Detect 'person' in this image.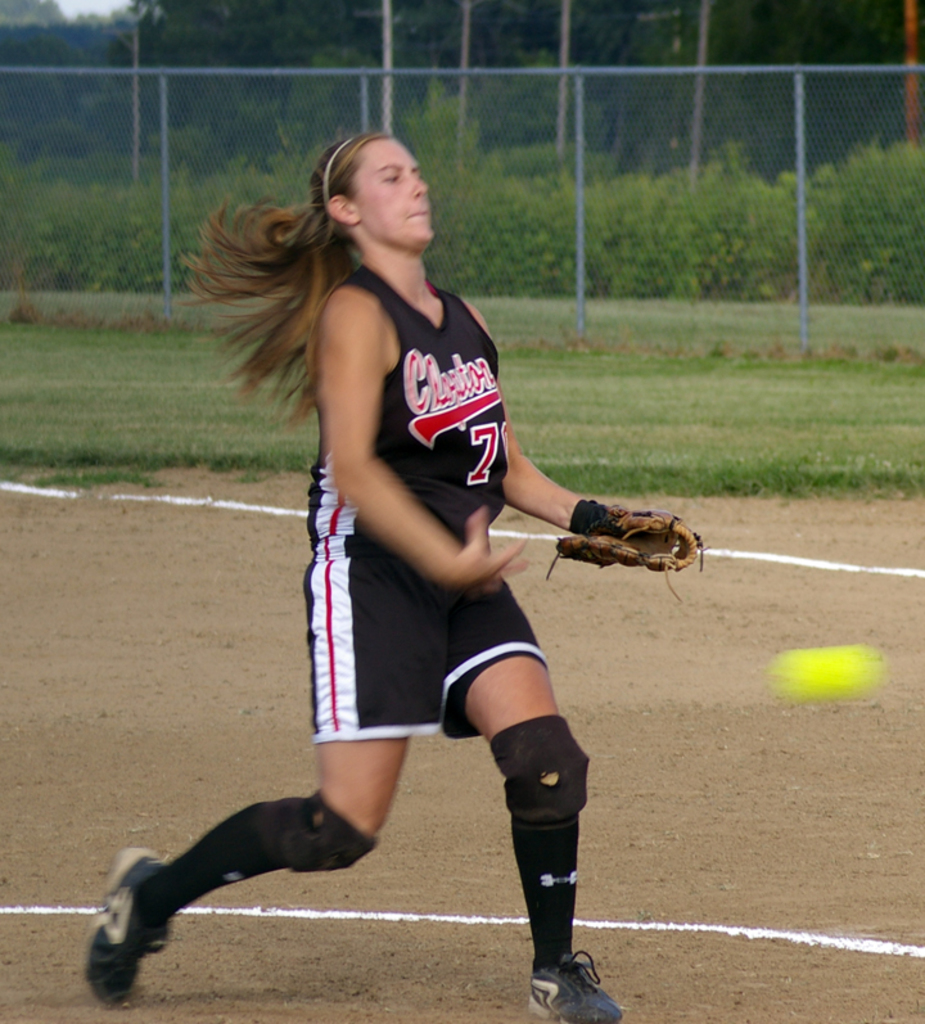
Detection: bbox=(80, 131, 673, 1023).
